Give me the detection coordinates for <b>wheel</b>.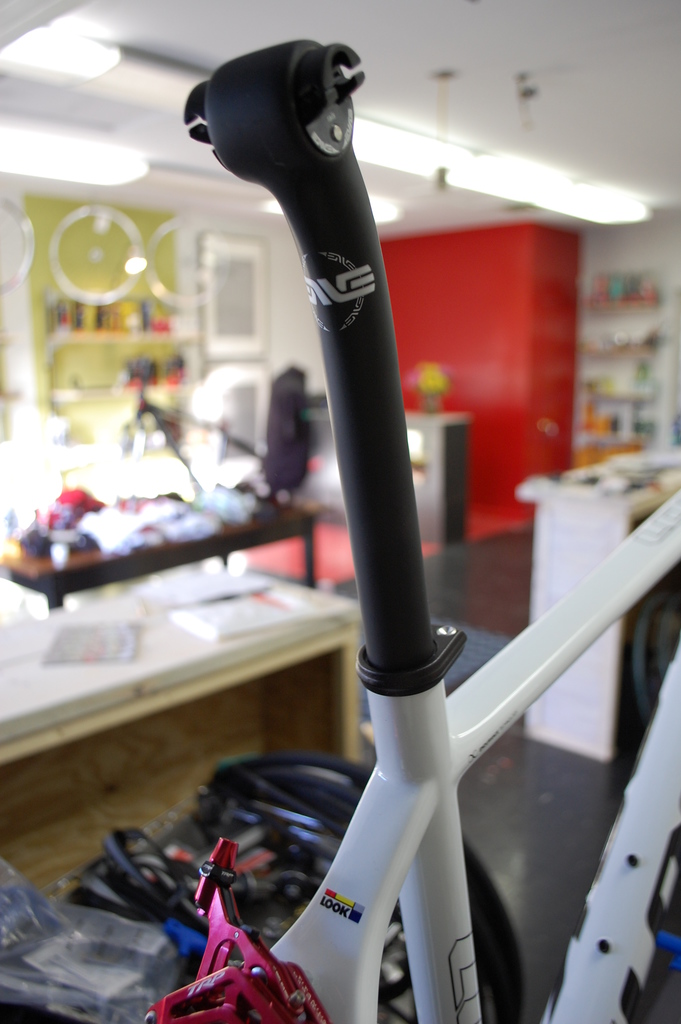
(145, 216, 231, 303).
